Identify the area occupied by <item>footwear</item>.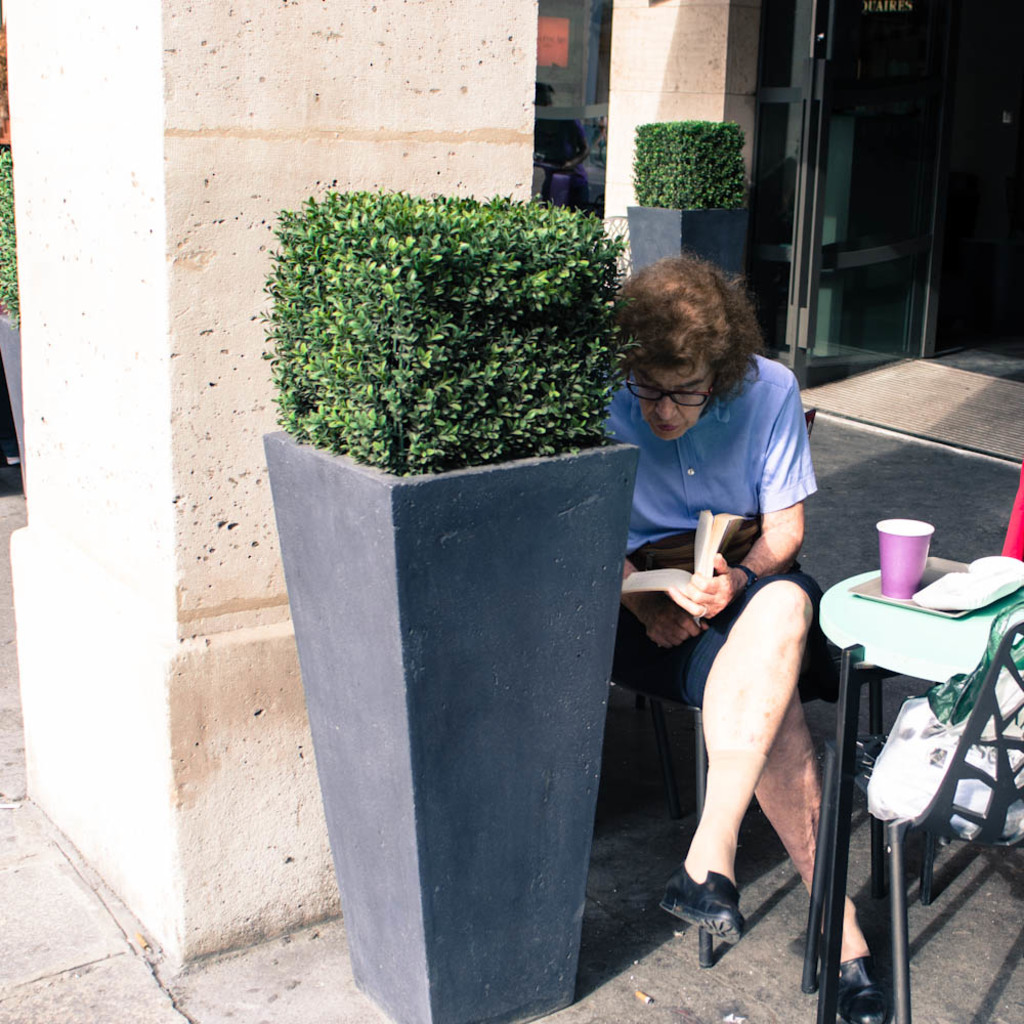
Area: {"left": 828, "top": 935, "right": 899, "bottom": 1023}.
